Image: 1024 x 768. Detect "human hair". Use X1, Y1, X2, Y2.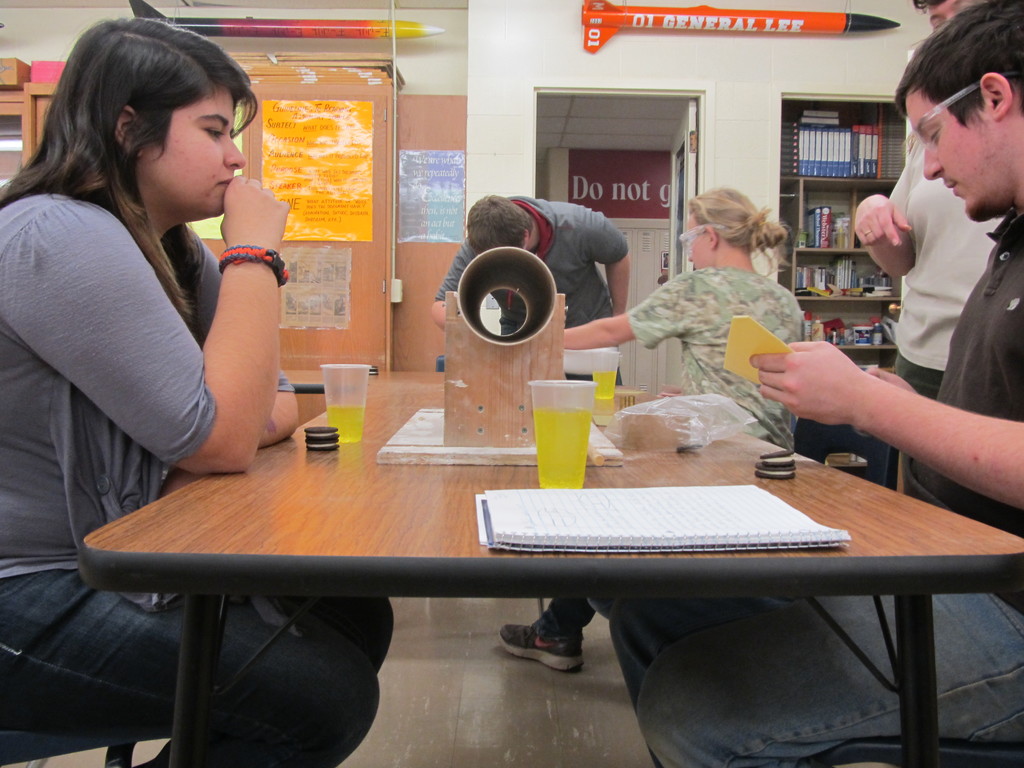
19, 36, 243, 373.
